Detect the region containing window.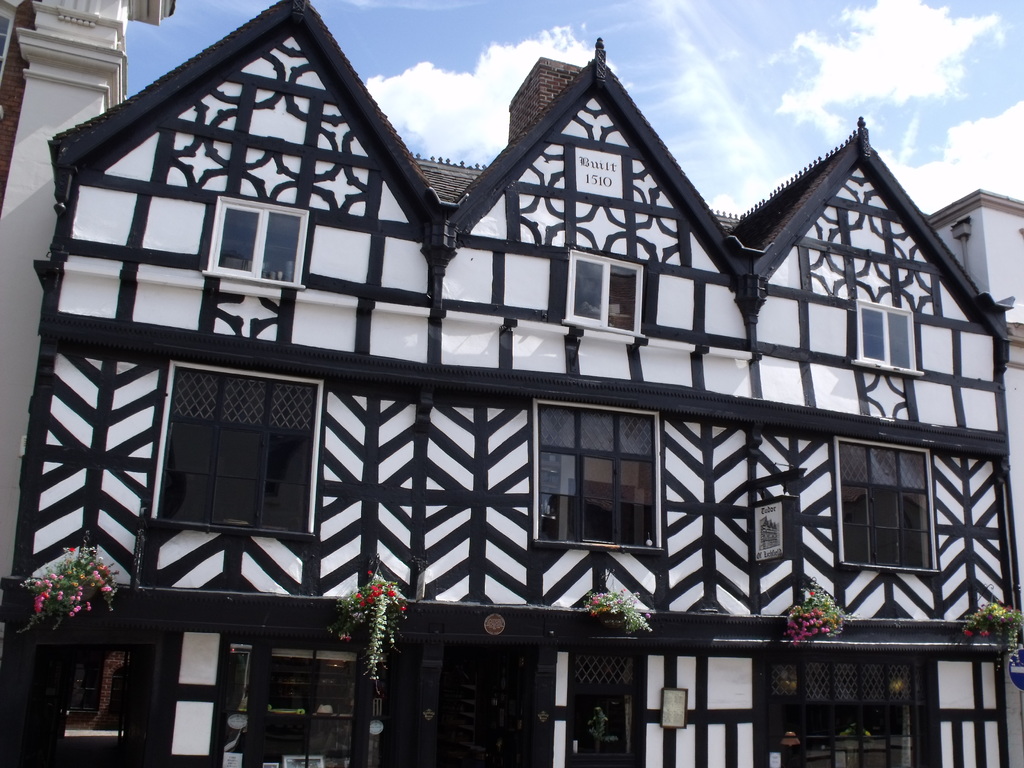
rect(857, 298, 920, 375).
